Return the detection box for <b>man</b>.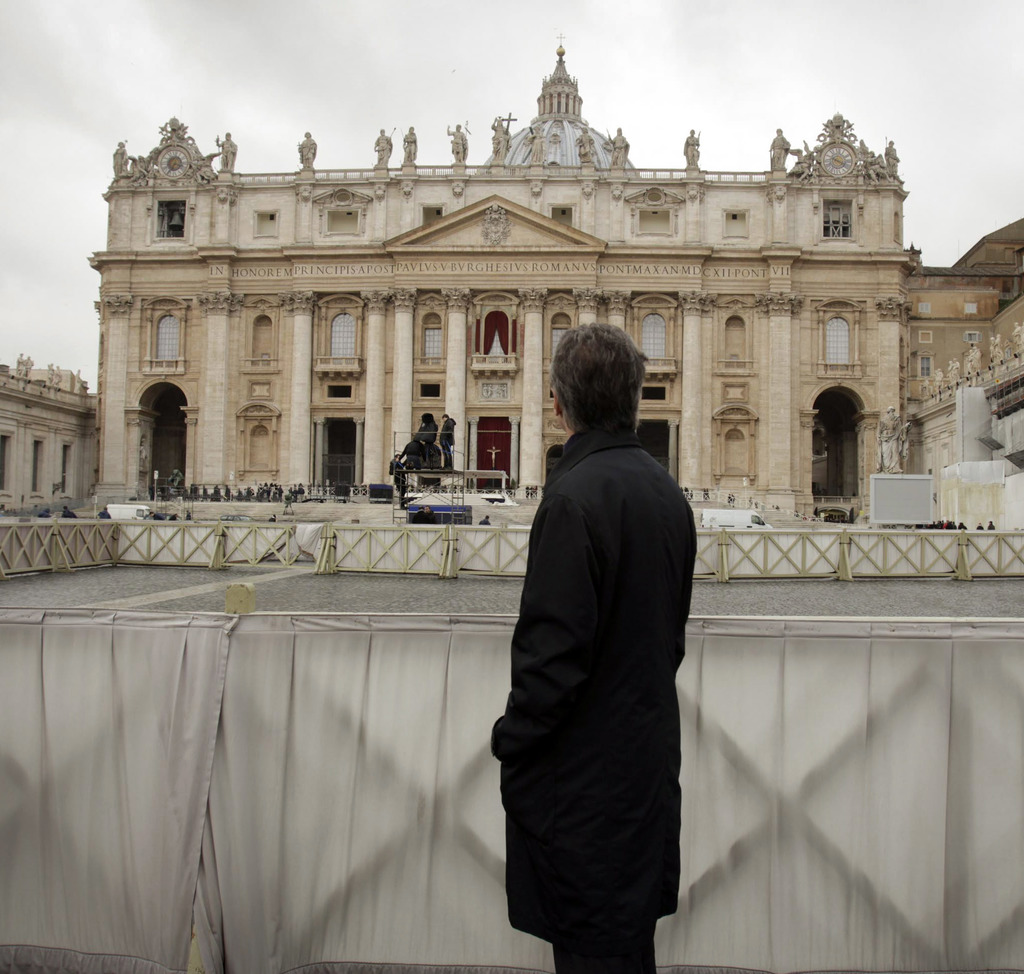
<box>572,124,595,163</box>.
